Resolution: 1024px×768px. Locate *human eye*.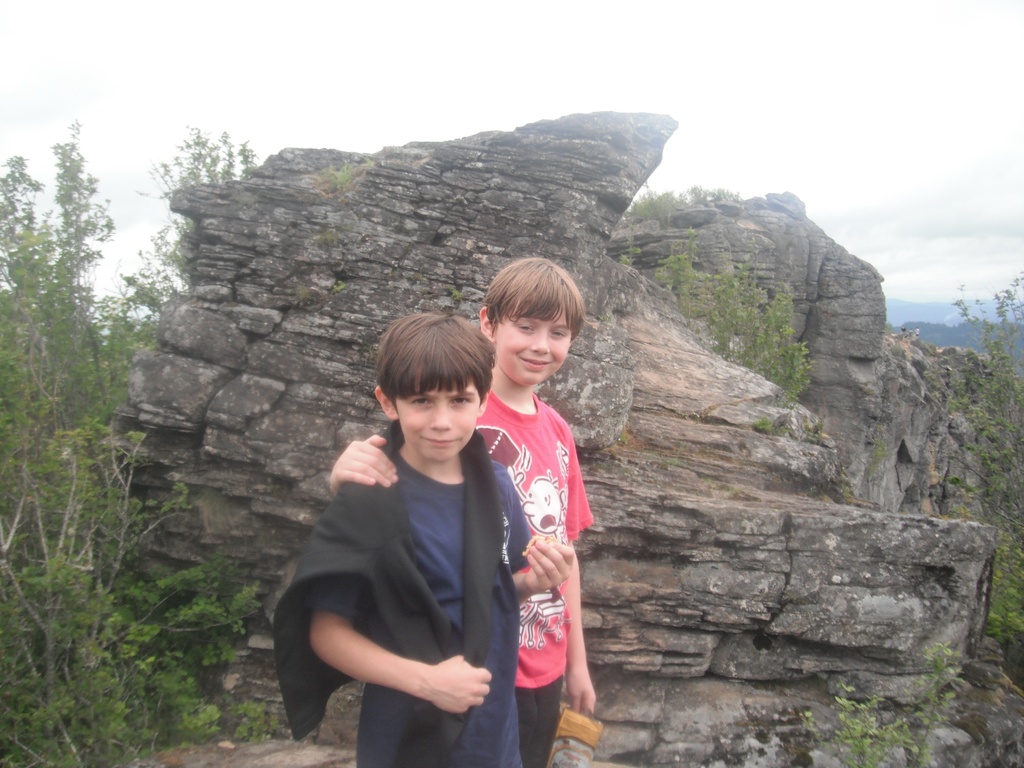
region(548, 329, 566, 338).
